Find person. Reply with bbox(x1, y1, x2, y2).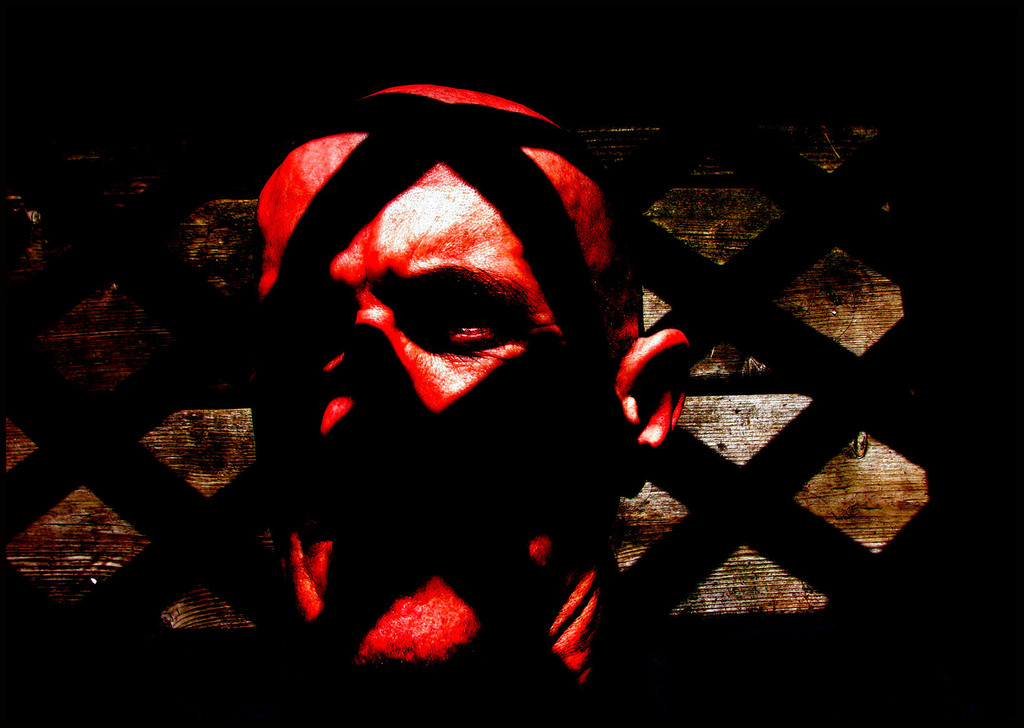
bbox(254, 81, 686, 727).
